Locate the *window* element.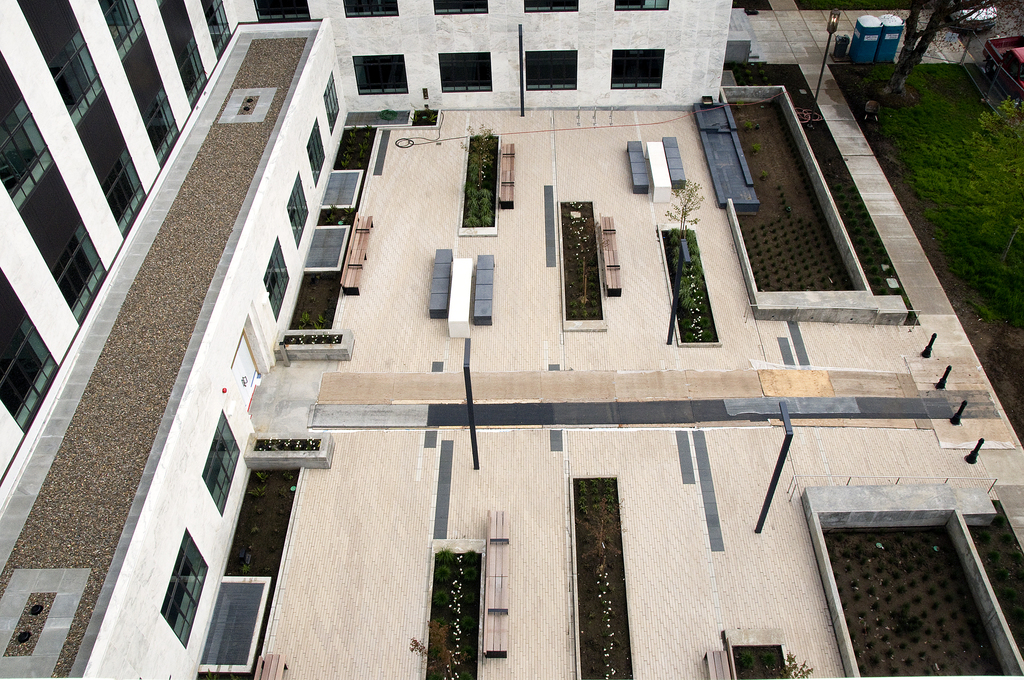
Element bbox: 337 0 404 20.
